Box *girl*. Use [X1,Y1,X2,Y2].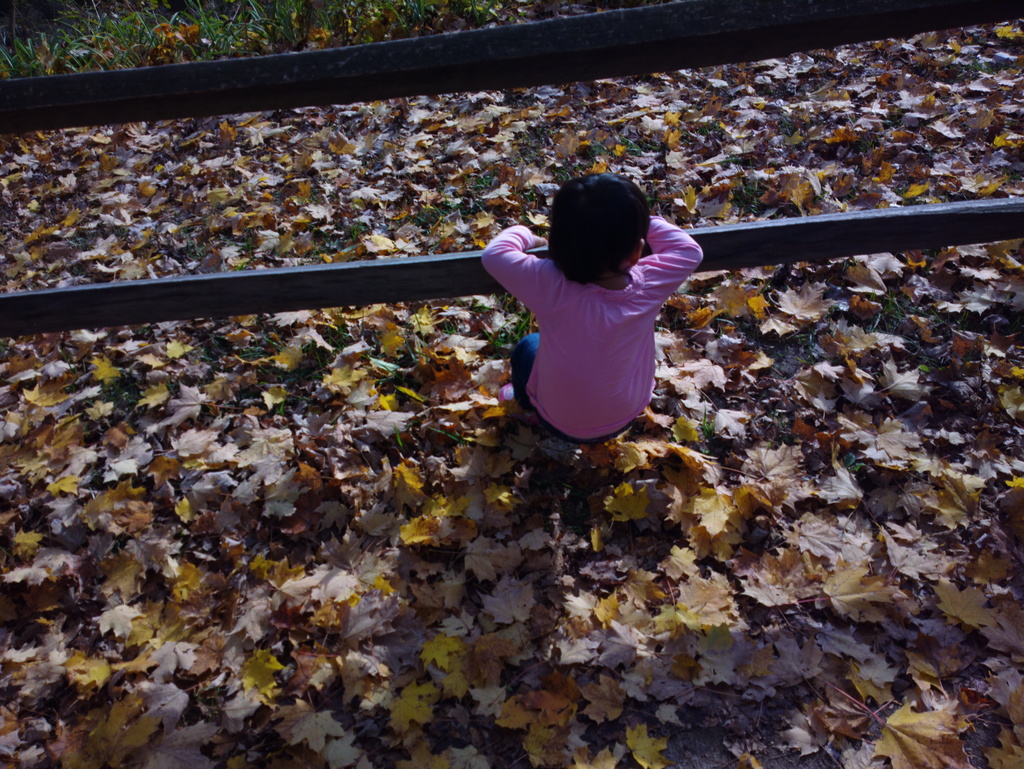
[481,172,705,442].
